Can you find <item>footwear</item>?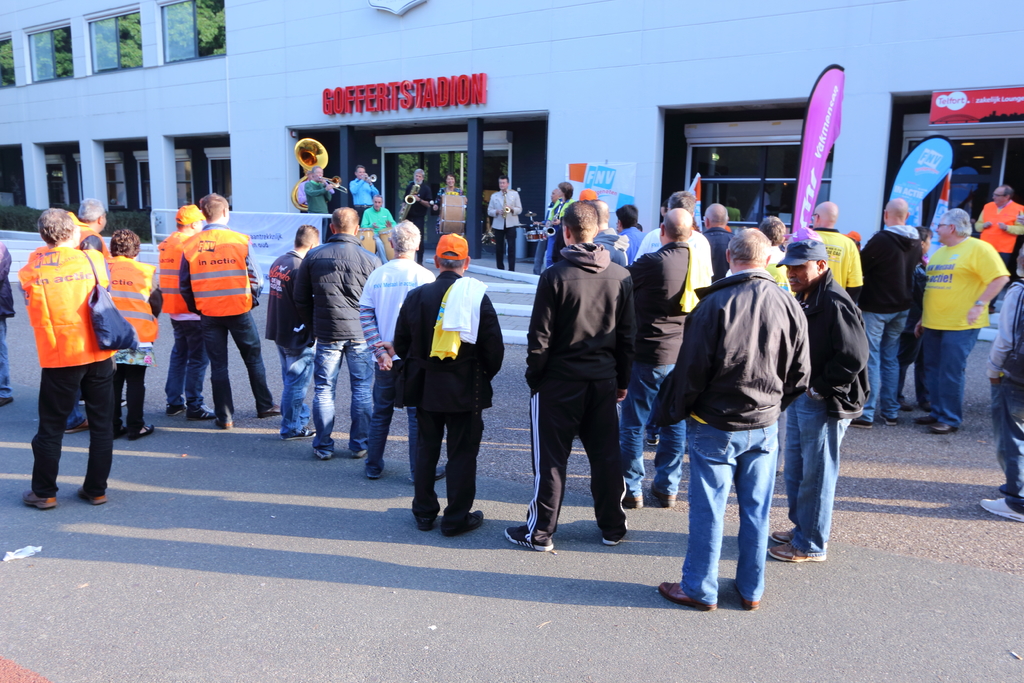
Yes, bounding box: detection(444, 512, 482, 534).
